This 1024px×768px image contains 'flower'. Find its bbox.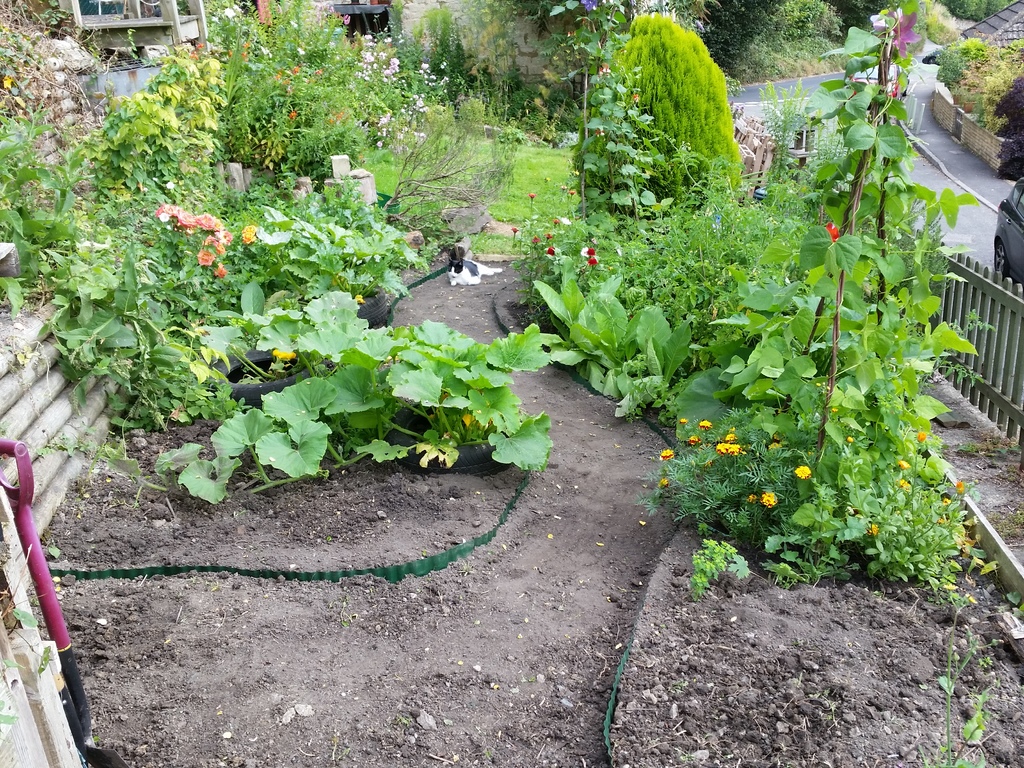
bbox=(358, 295, 364, 305).
